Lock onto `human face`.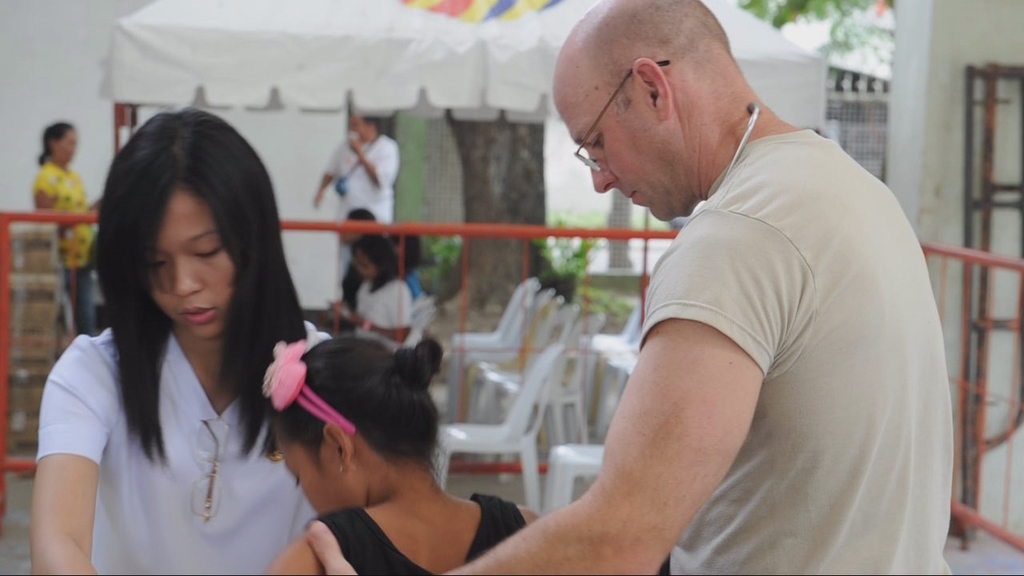
Locked: 147:190:235:343.
